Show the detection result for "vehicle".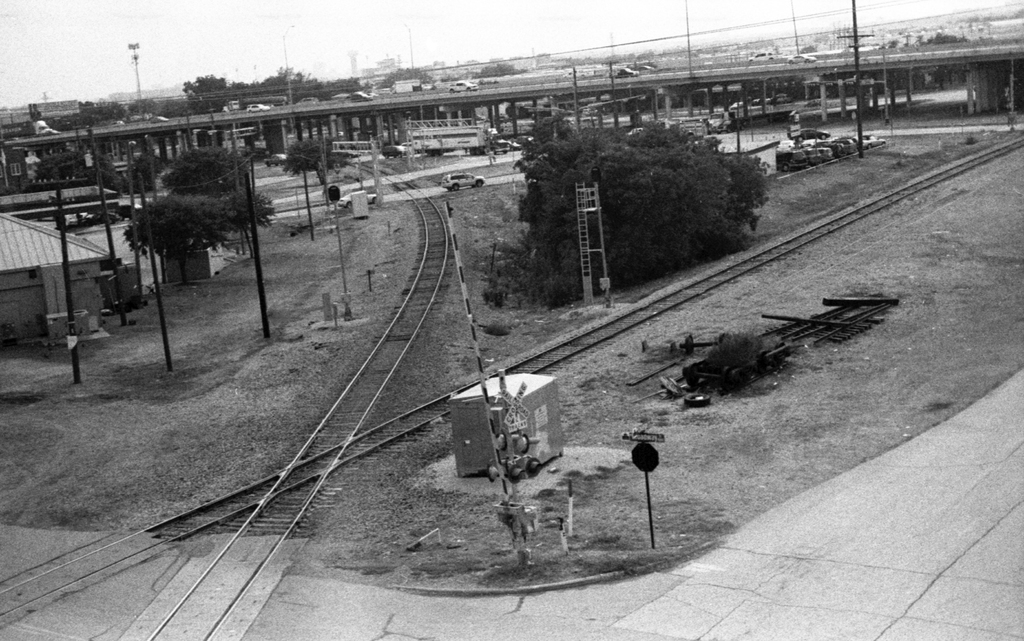
115,200,150,217.
